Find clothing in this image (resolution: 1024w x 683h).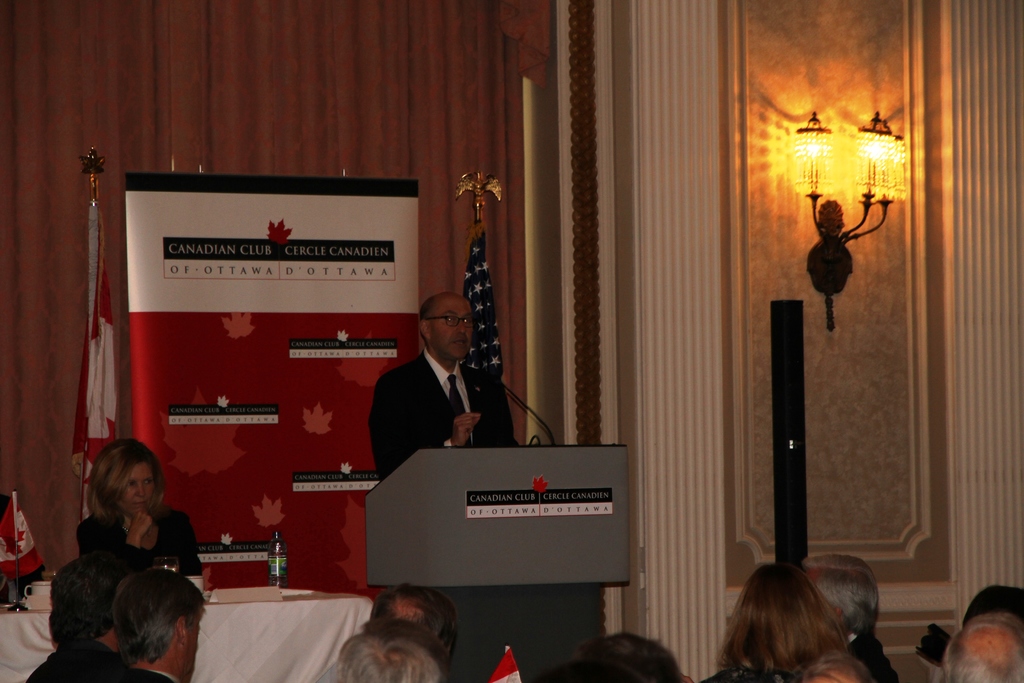
[left=356, top=306, right=502, bottom=490].
